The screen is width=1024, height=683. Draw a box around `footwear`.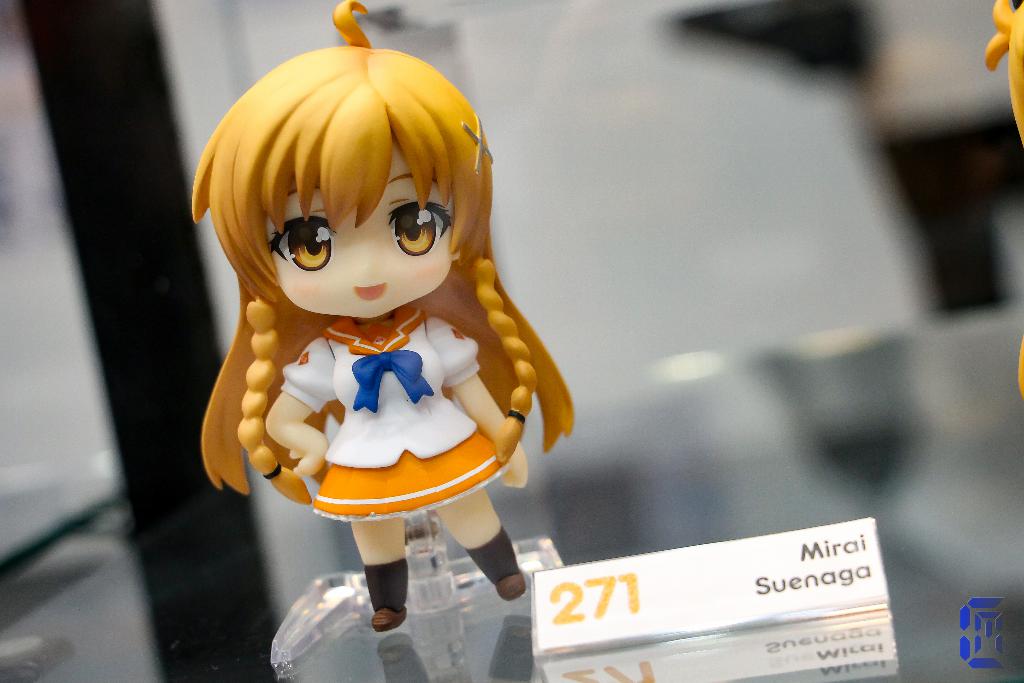
rect(369, 607, 407, 635).
